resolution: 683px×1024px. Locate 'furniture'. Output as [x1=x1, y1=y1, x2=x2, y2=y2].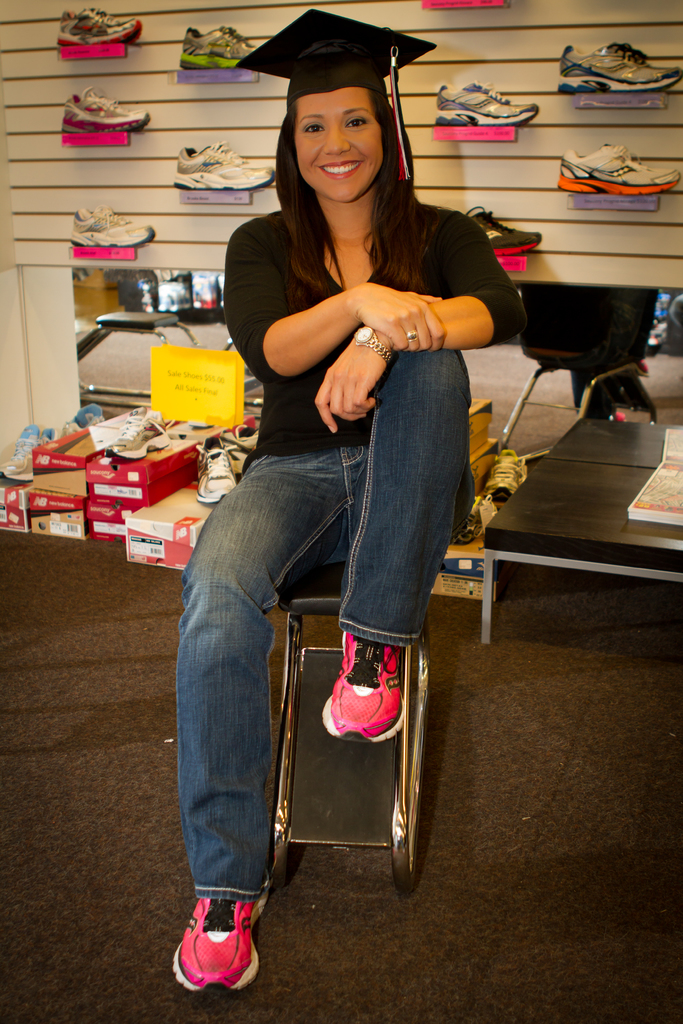
[x1=73, y1=312, x2=197, y2=410].
